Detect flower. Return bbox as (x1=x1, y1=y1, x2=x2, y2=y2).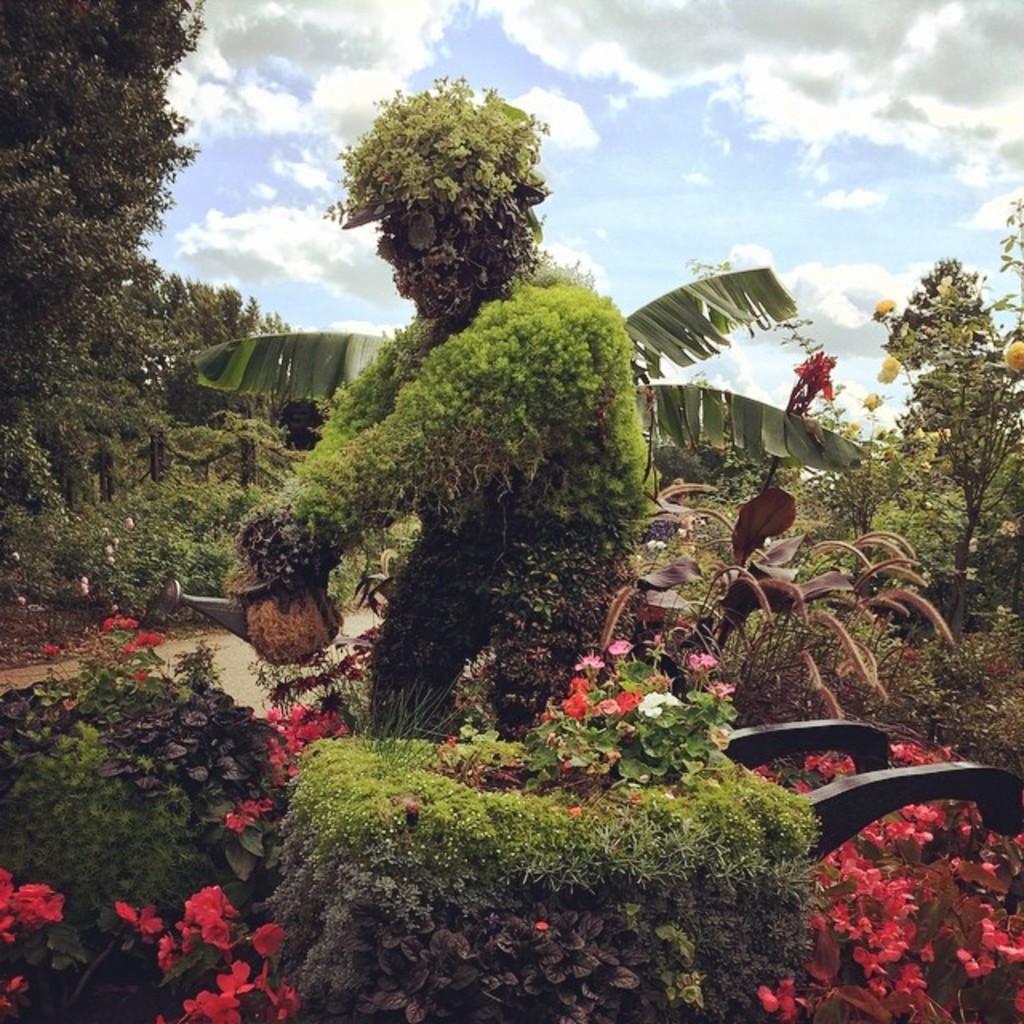
(x1=970, y1=566, x2=979, y2=579).
